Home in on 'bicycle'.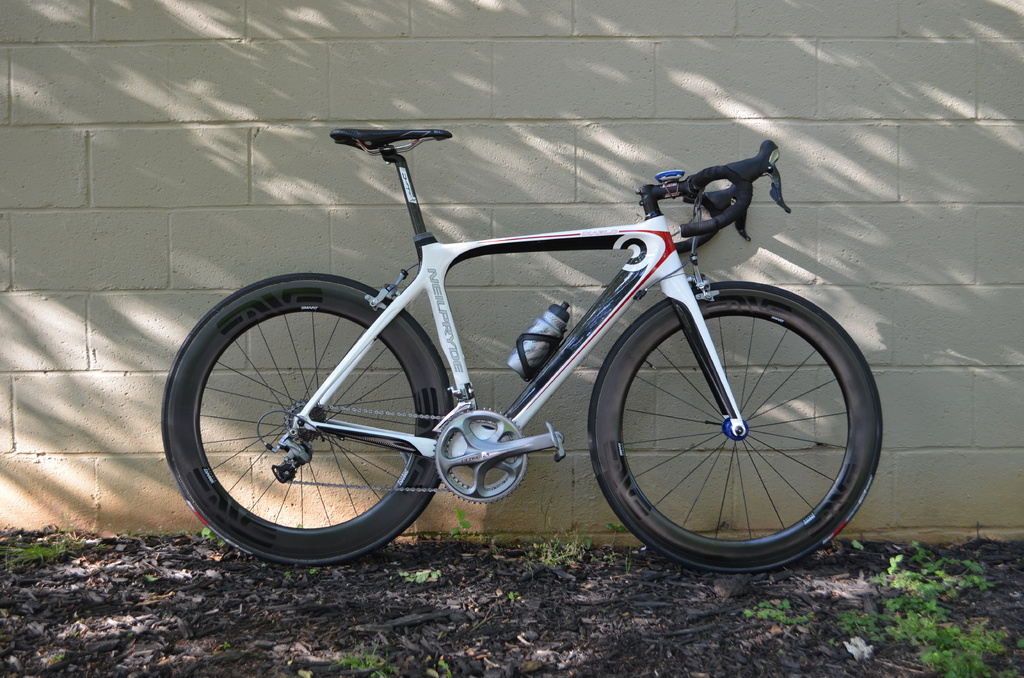
Homed in at (left=150, top=124, right=890, bottom=581).
